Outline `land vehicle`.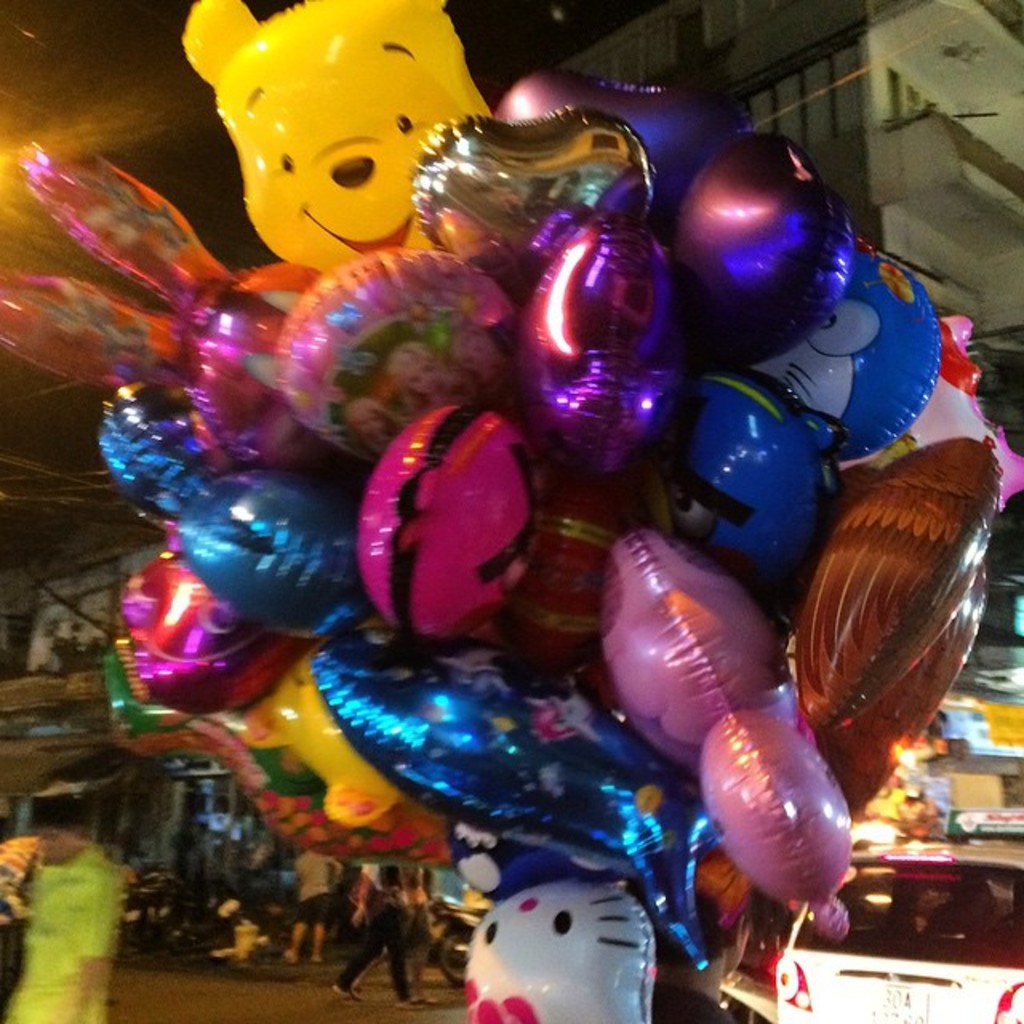
Outline: x1=779 y1=835 x2=1022 y2=1022.
